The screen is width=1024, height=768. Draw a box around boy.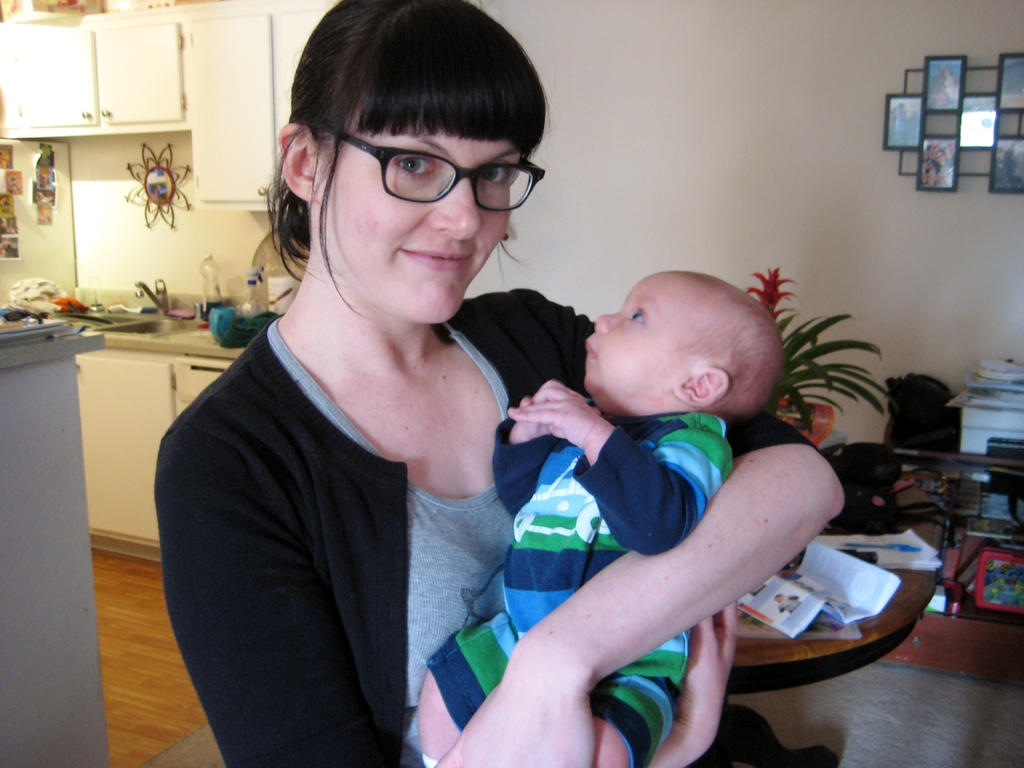
select_region(416, 266, 784, 767).
